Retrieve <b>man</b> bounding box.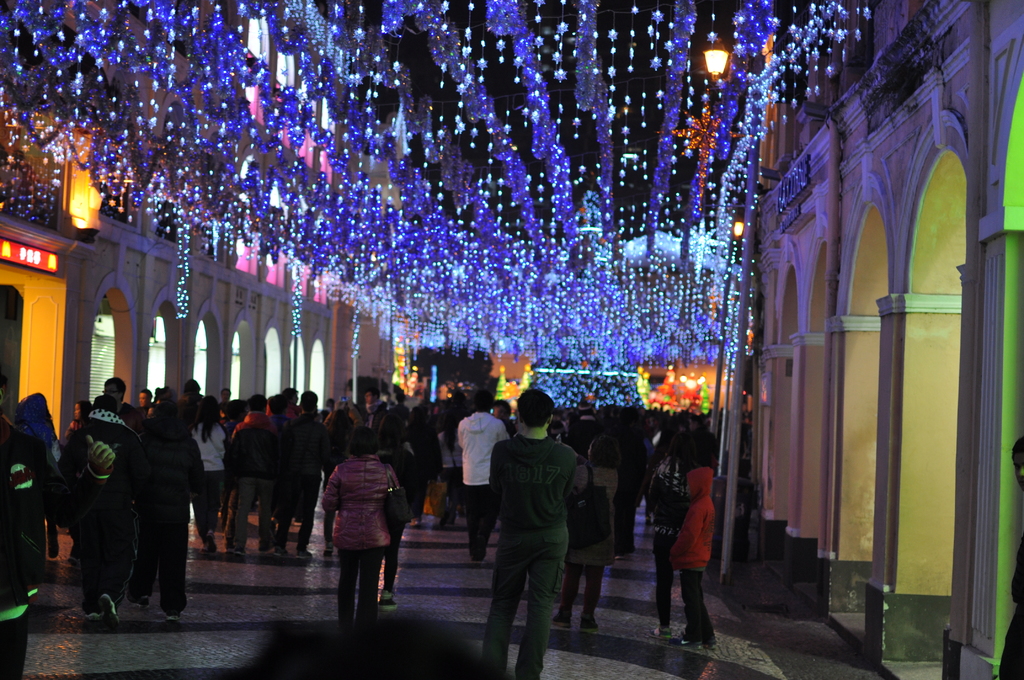
Bounding box: [x1=176, y1=376, x2=202, y2=416].
